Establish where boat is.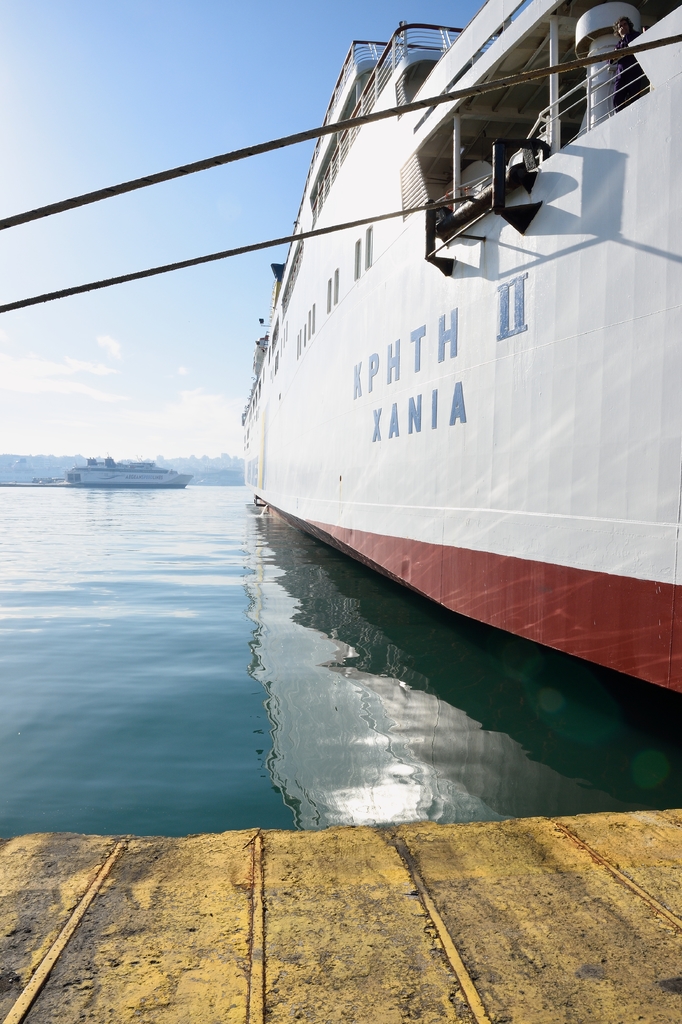
Established at [x1=232, y1=0, x2=665, y2=775].
